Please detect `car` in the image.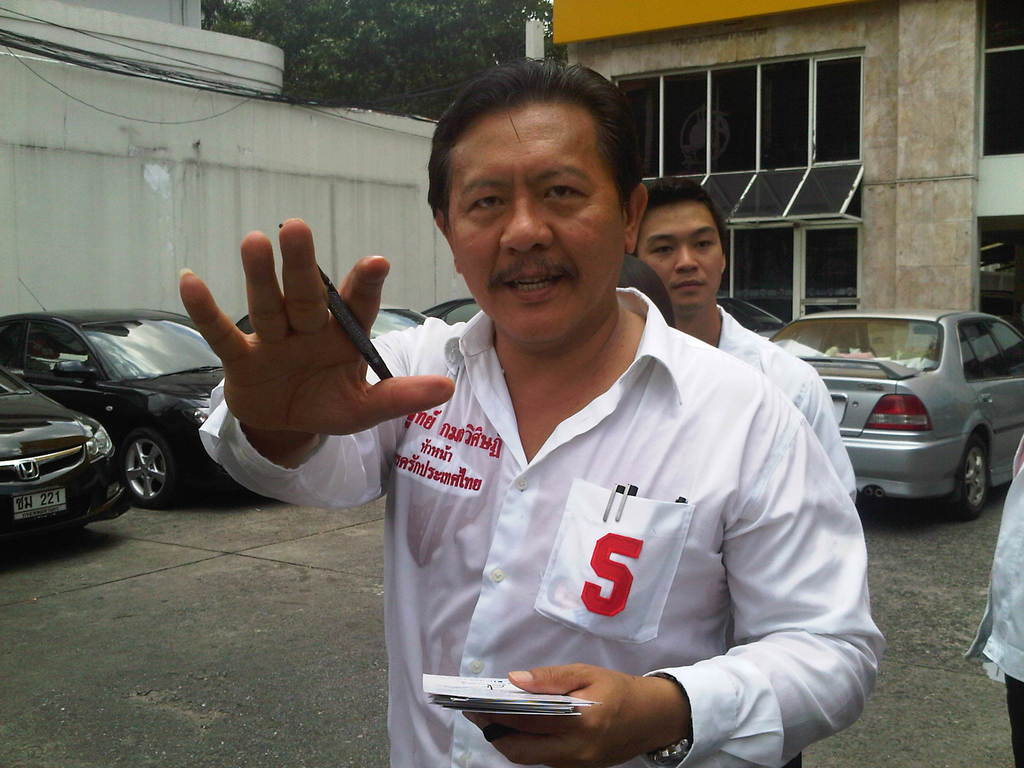
0, 312, 225, 509.
